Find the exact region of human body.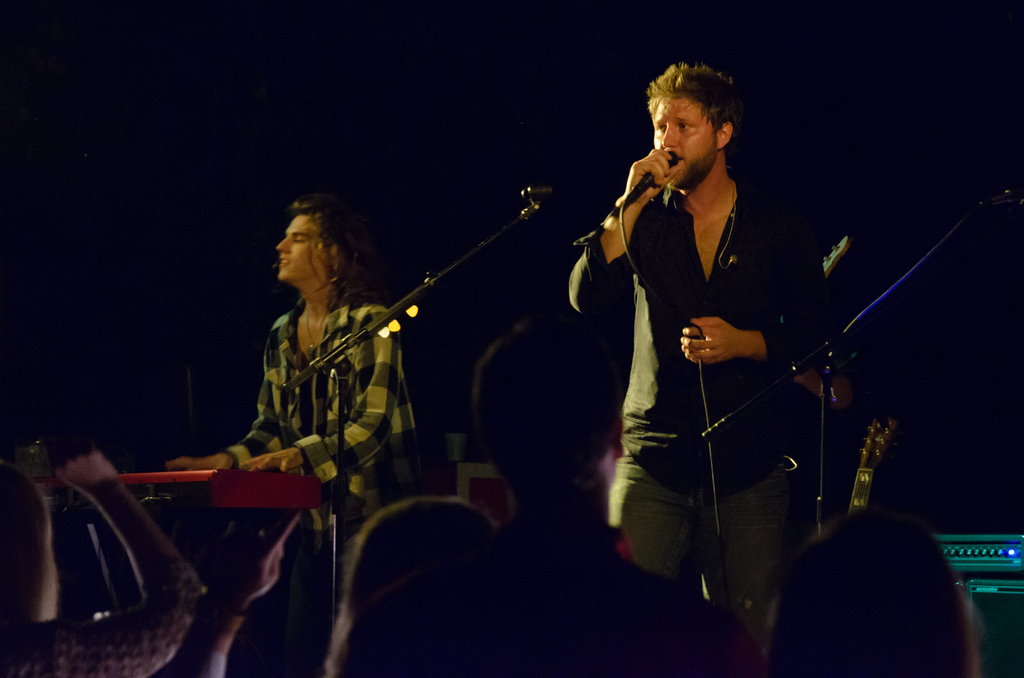
Exact region: 186,194,410,675.
